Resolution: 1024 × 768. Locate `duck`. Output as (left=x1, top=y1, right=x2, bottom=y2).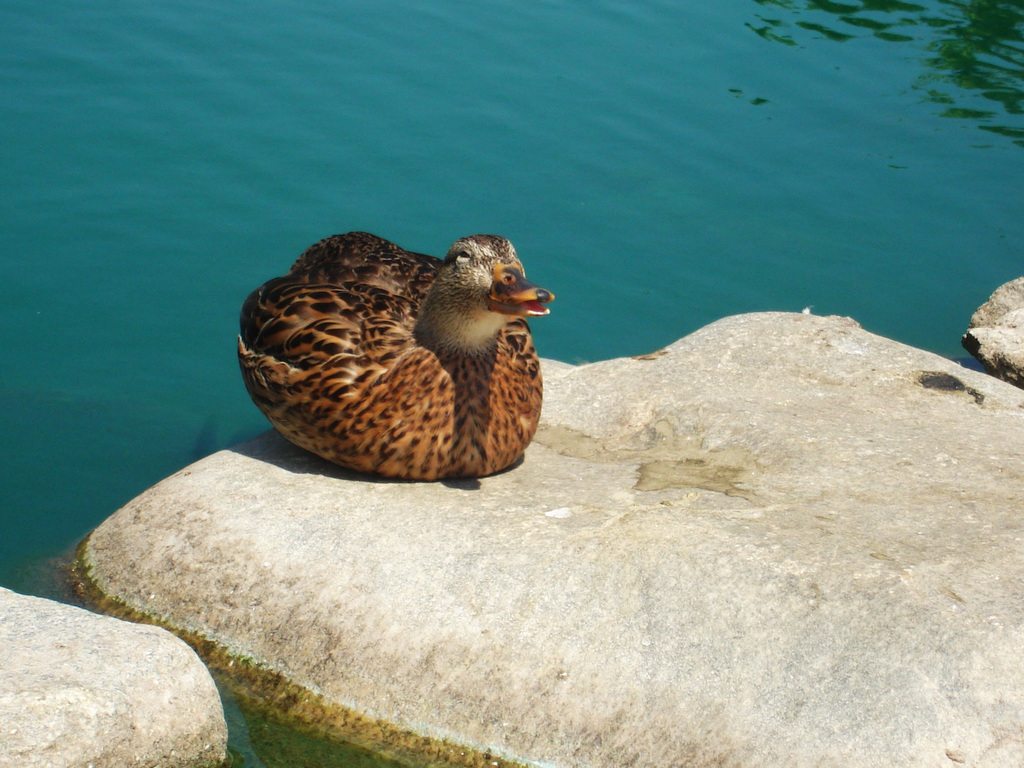
(left=244, top=199, right=561, bottom=502).
